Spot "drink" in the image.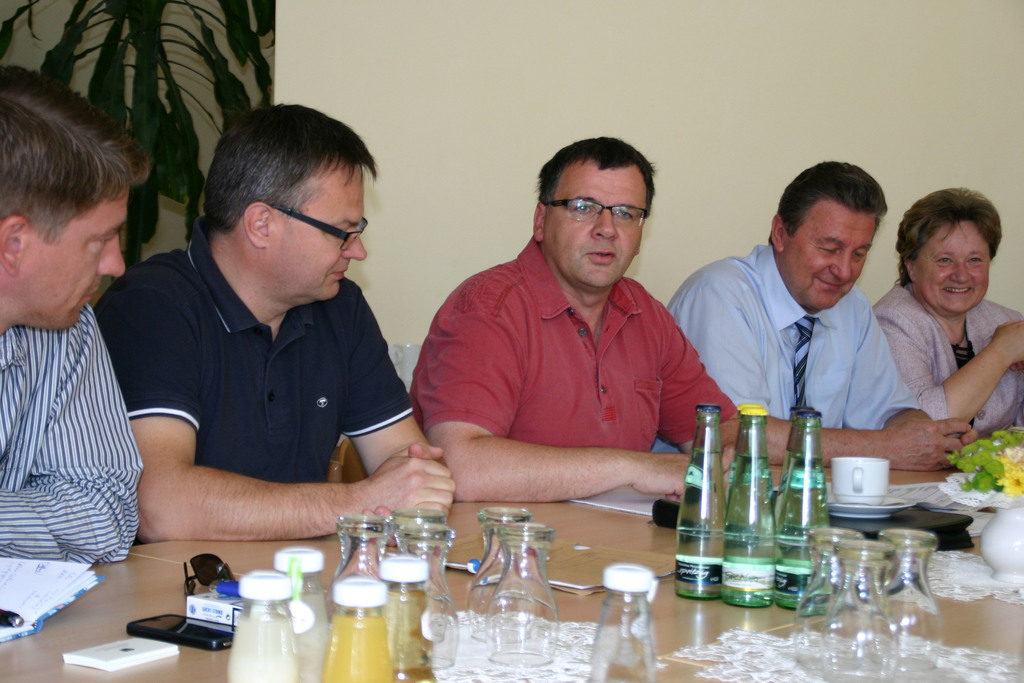
"drink" found at (left=724, top=406, right=777, bottom=506).
